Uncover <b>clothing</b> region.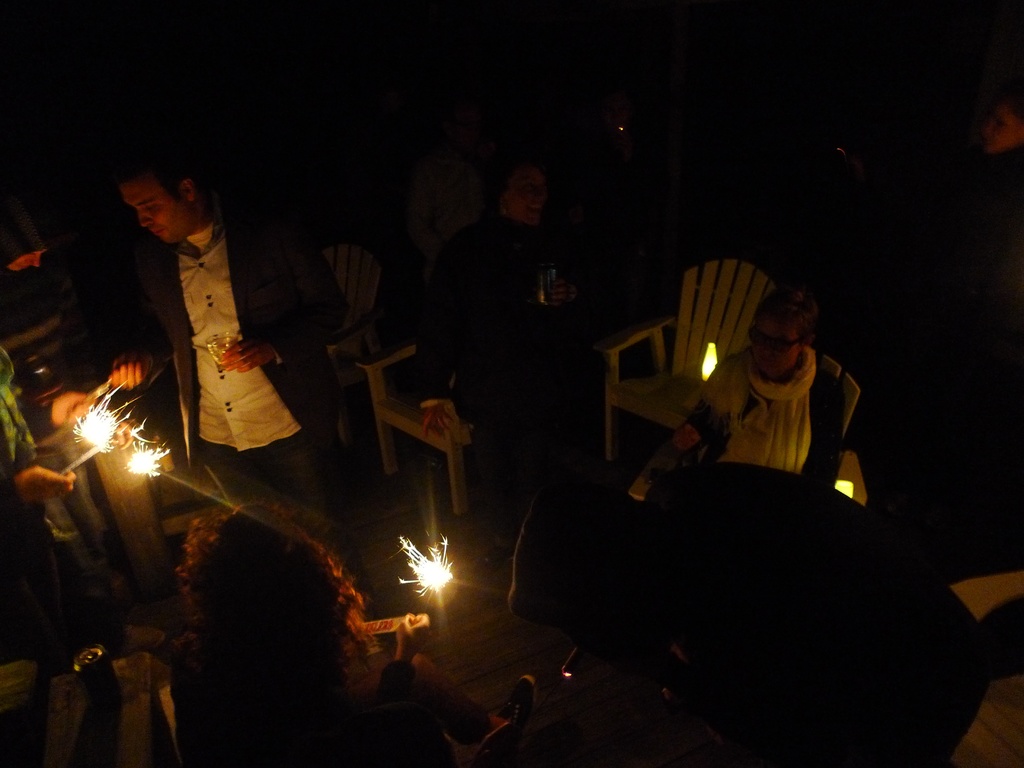
Uncovered: BBox(424, 218, 580, 487).
